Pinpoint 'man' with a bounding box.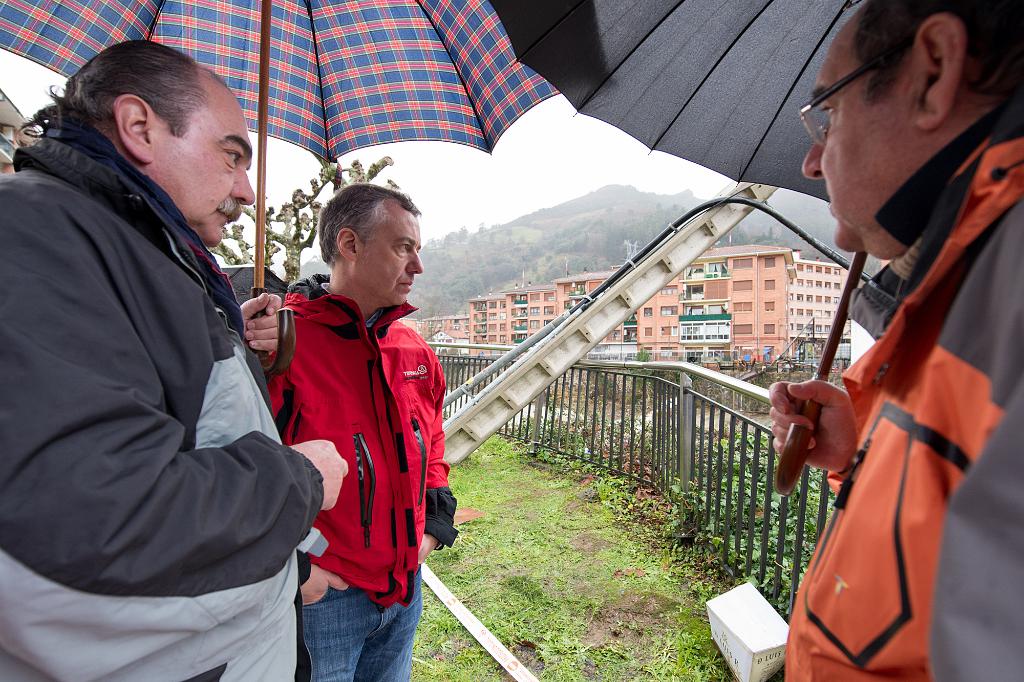
l=767, t=0, r=1023, b=681.
